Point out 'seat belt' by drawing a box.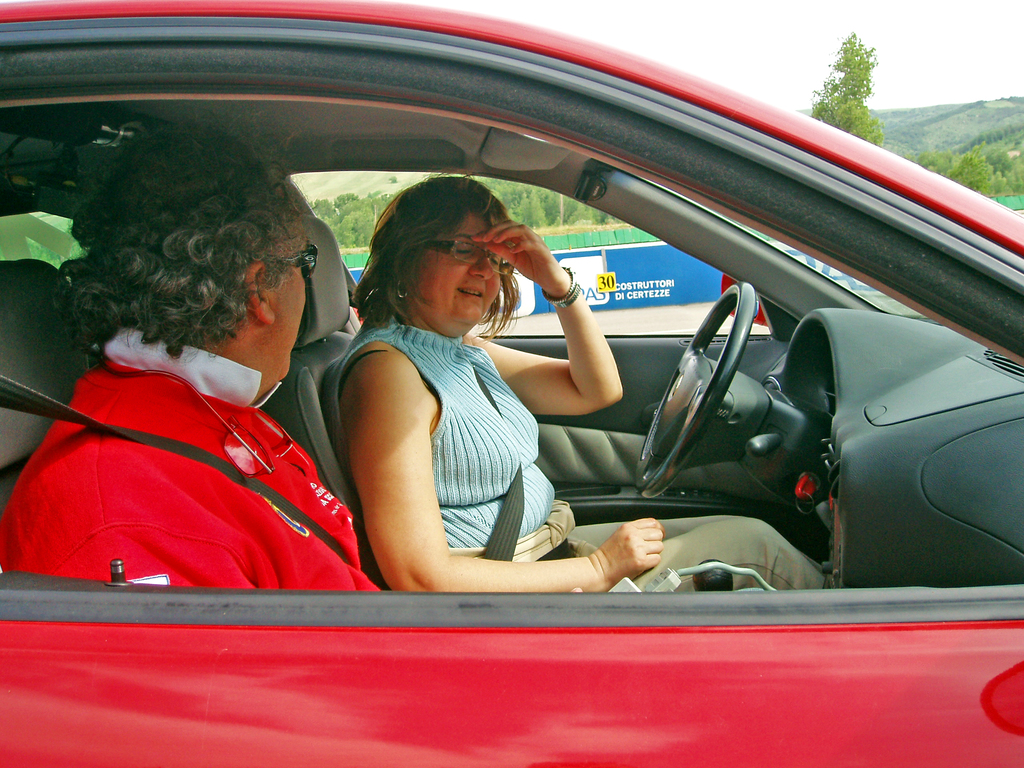
0 374 351 567.
